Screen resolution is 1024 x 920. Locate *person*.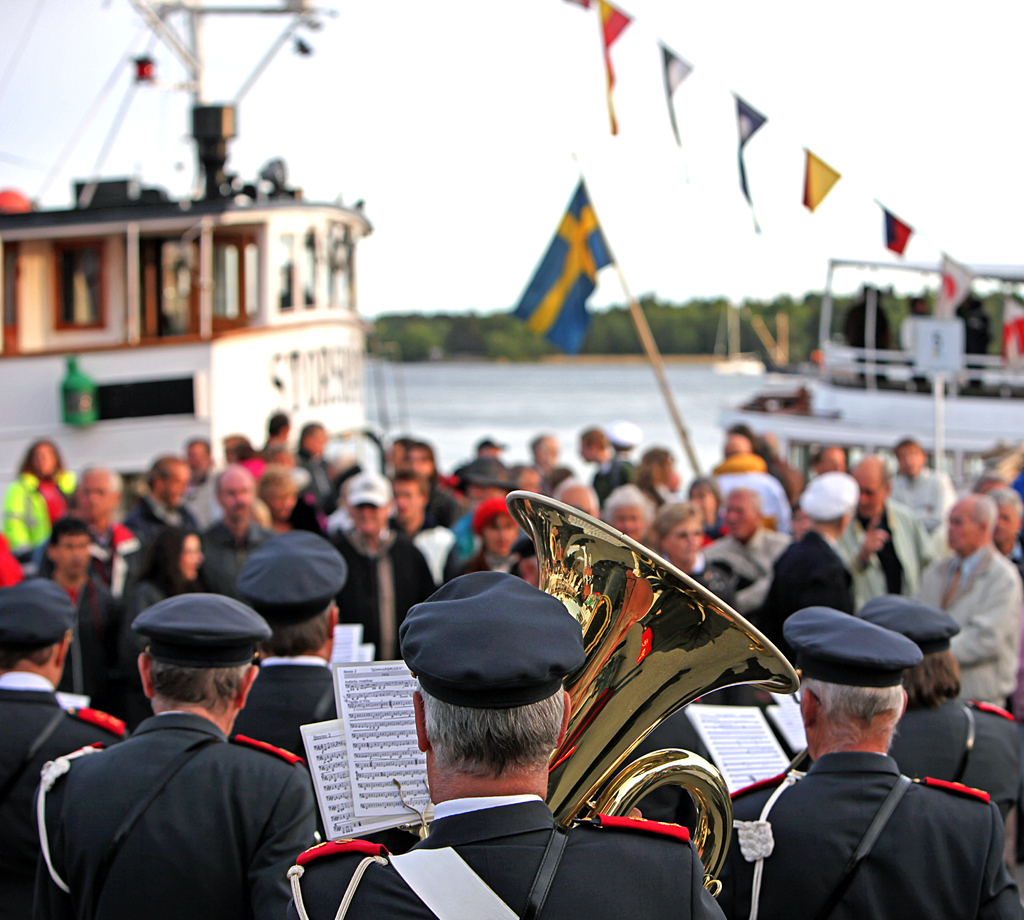
(x1=654, y1=507, x2=739, y2=612).
